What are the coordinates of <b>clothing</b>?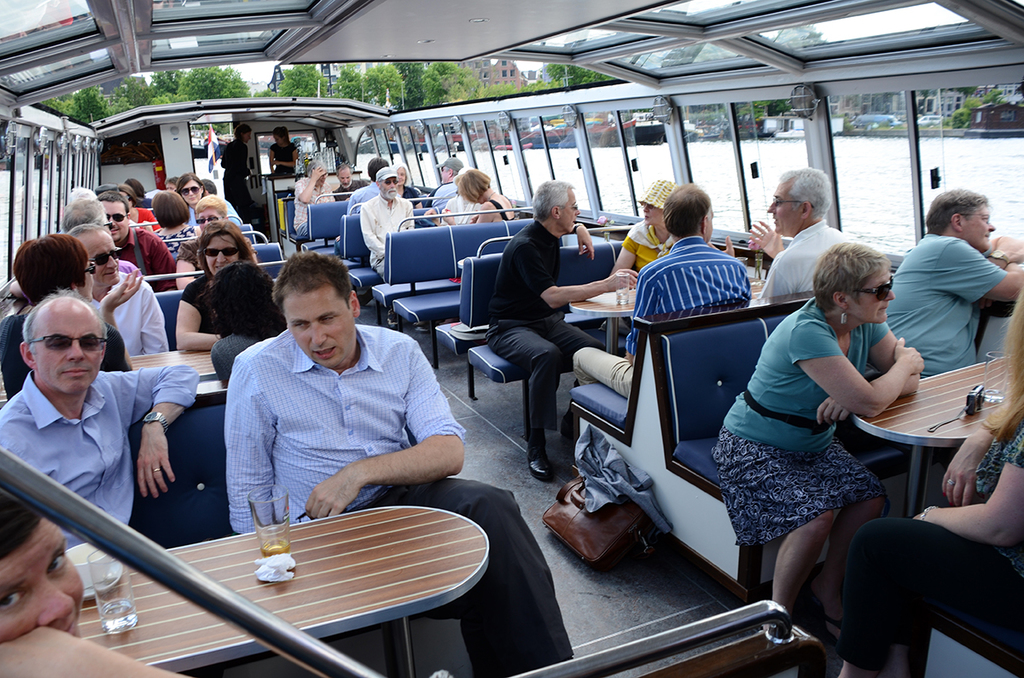
pyautogui.locateOnScreen(882, 232, 1008, 379).
